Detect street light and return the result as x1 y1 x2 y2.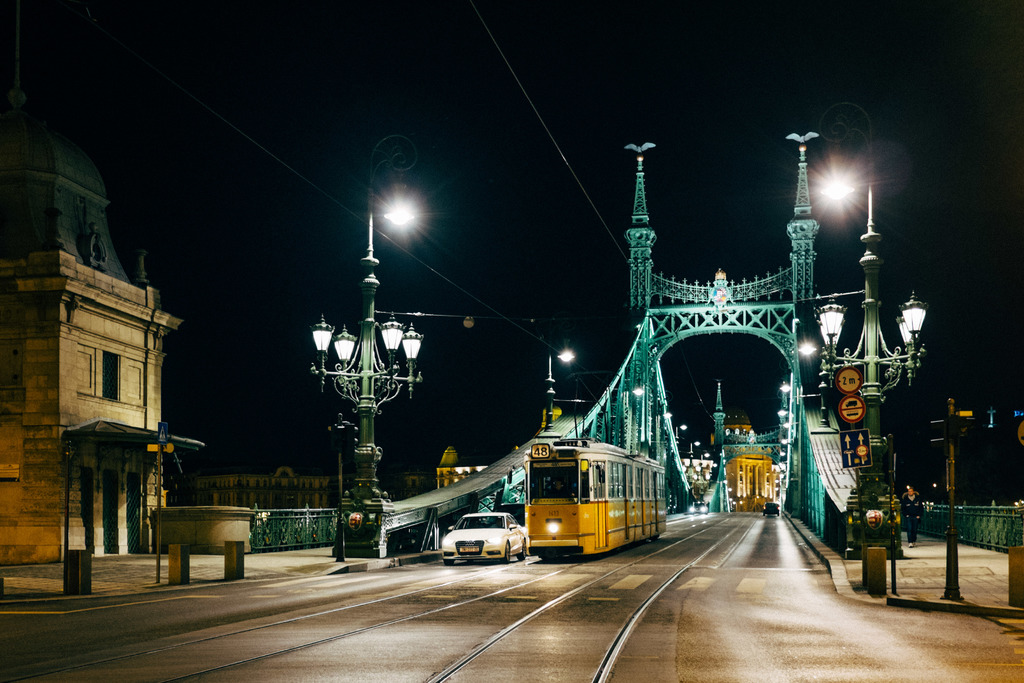
539 337 582 438.
